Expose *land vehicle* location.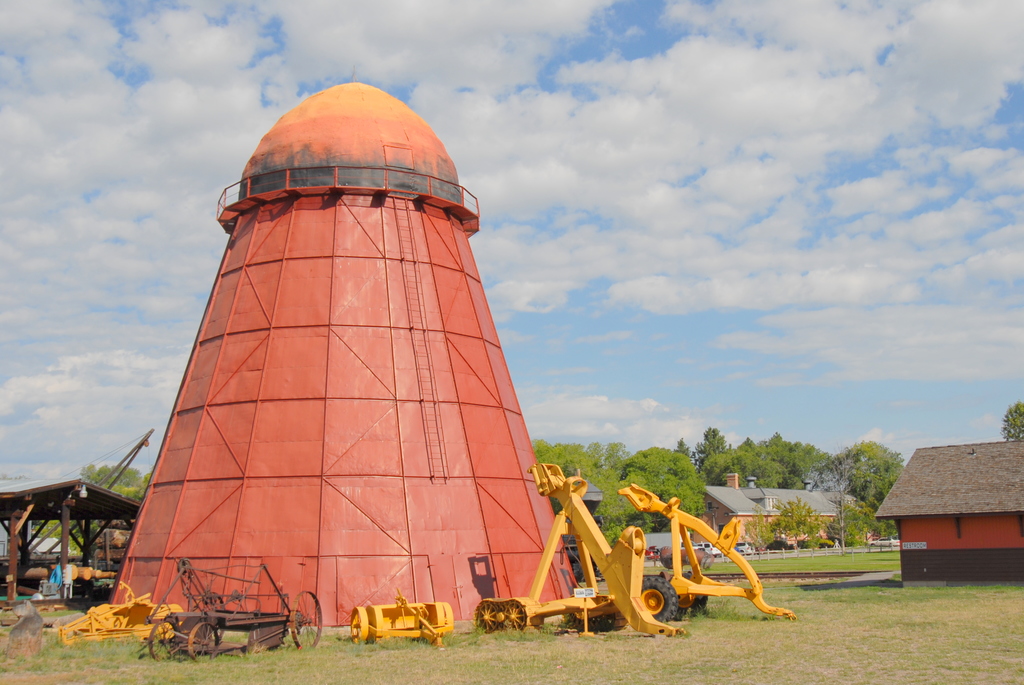
Exposed at 127 579 329 664.
